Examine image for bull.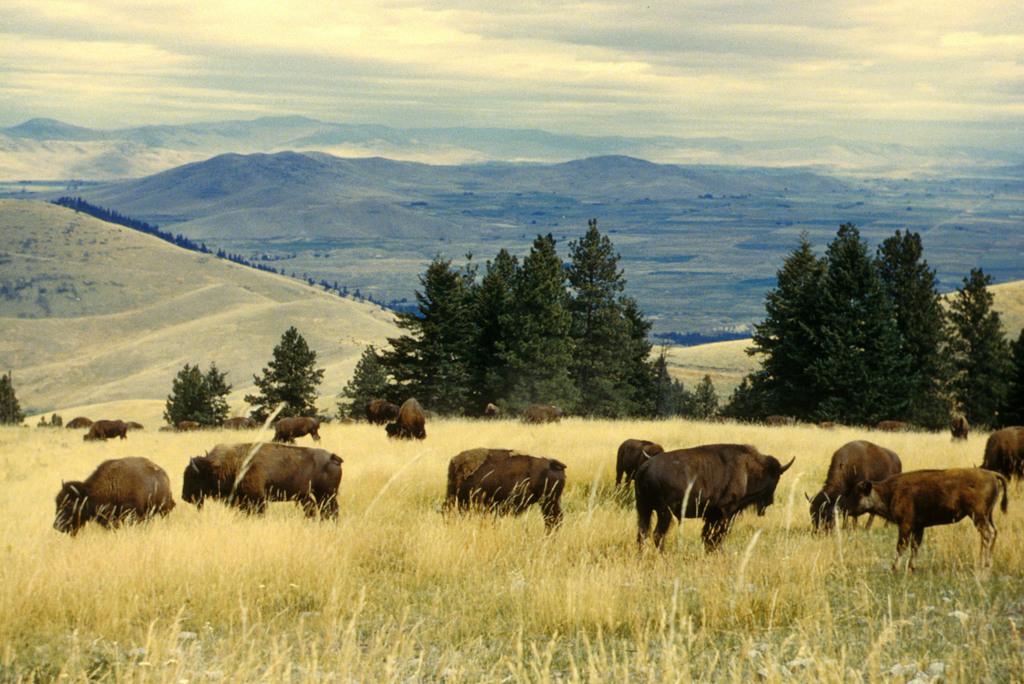
Examination result: x1=82, y1=417, x2=127, y2=439.
